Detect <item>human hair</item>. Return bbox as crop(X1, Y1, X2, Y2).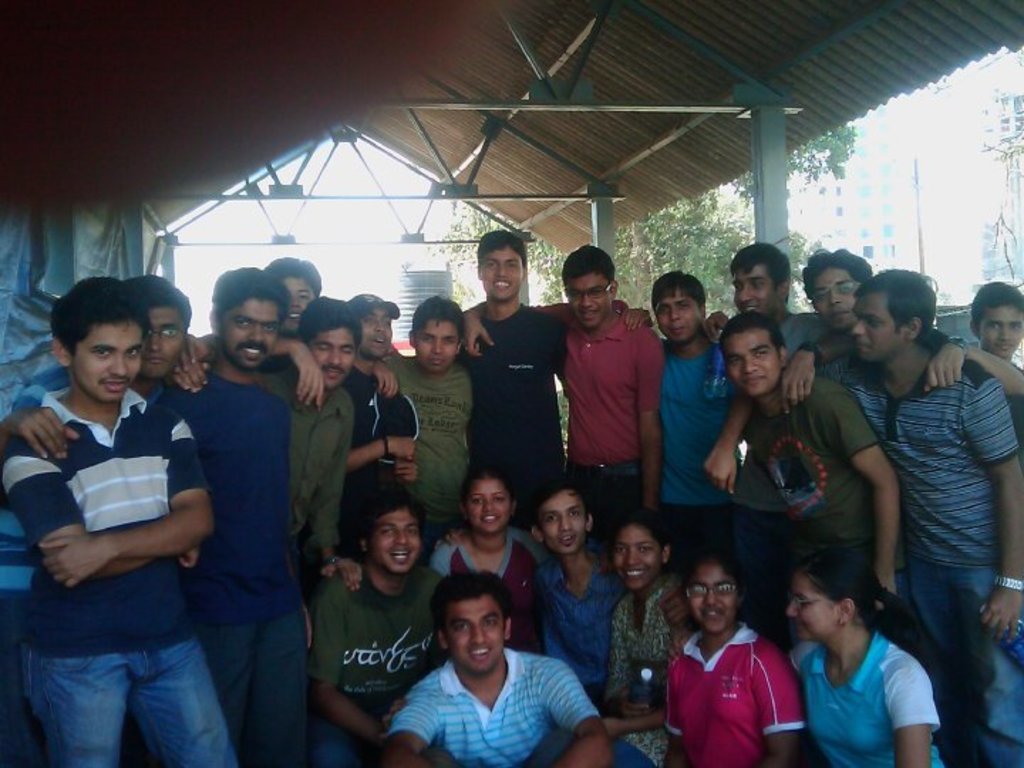
crop(735, 246, 786, 290).
